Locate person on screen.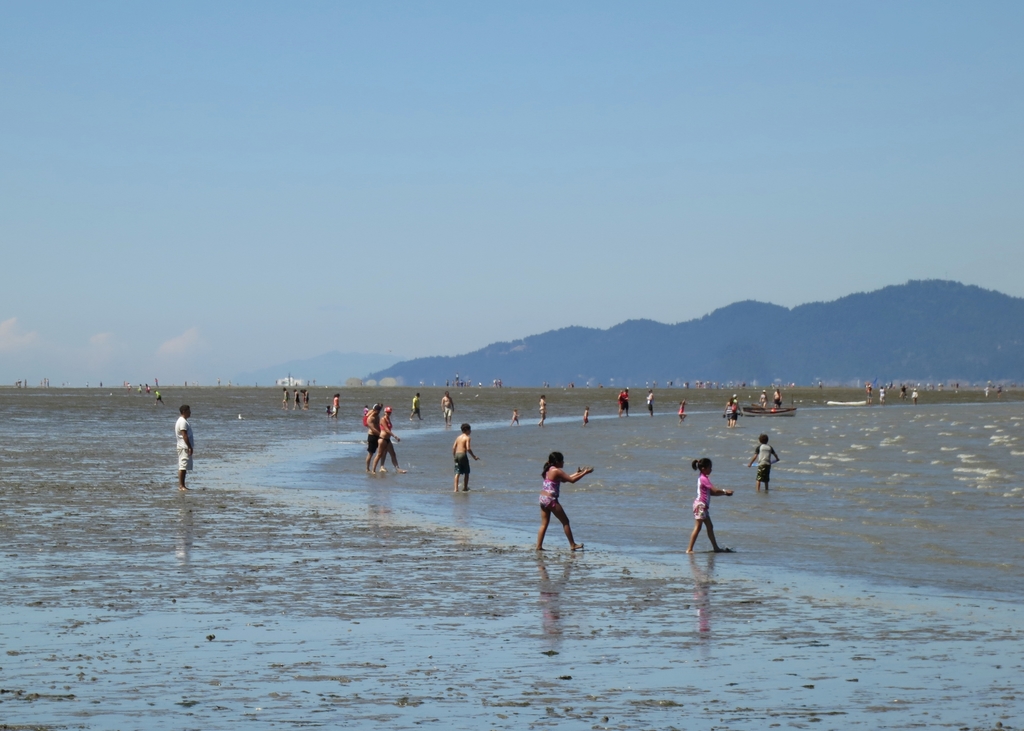
On screen at [left=583, top=406, right=590, bottom=423].
